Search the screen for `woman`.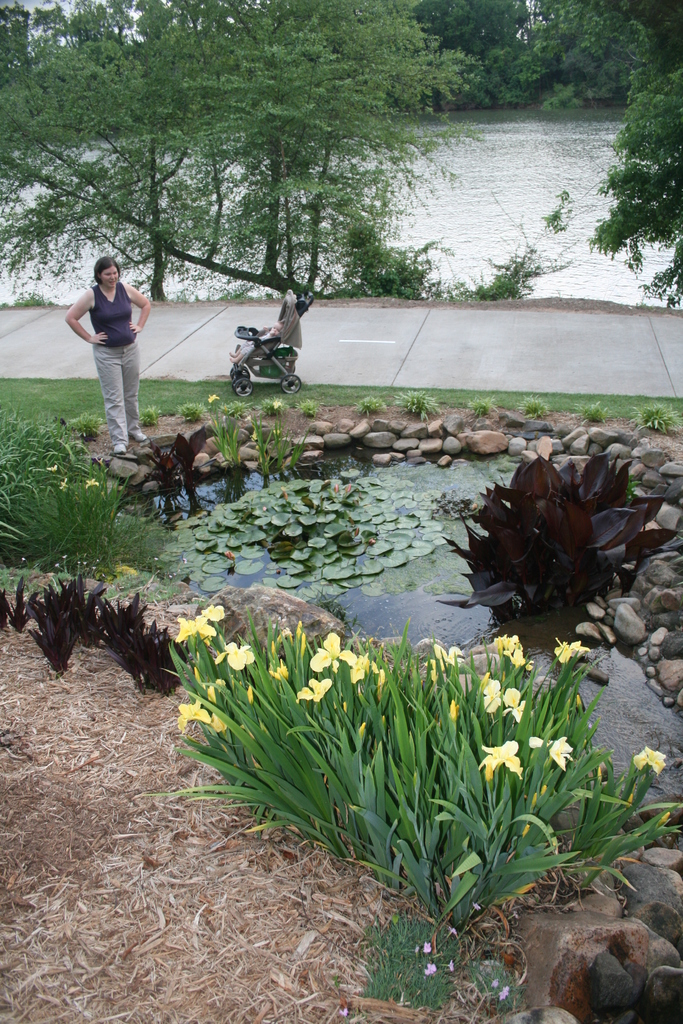
Found at locate(56, 243, 163, 452).
